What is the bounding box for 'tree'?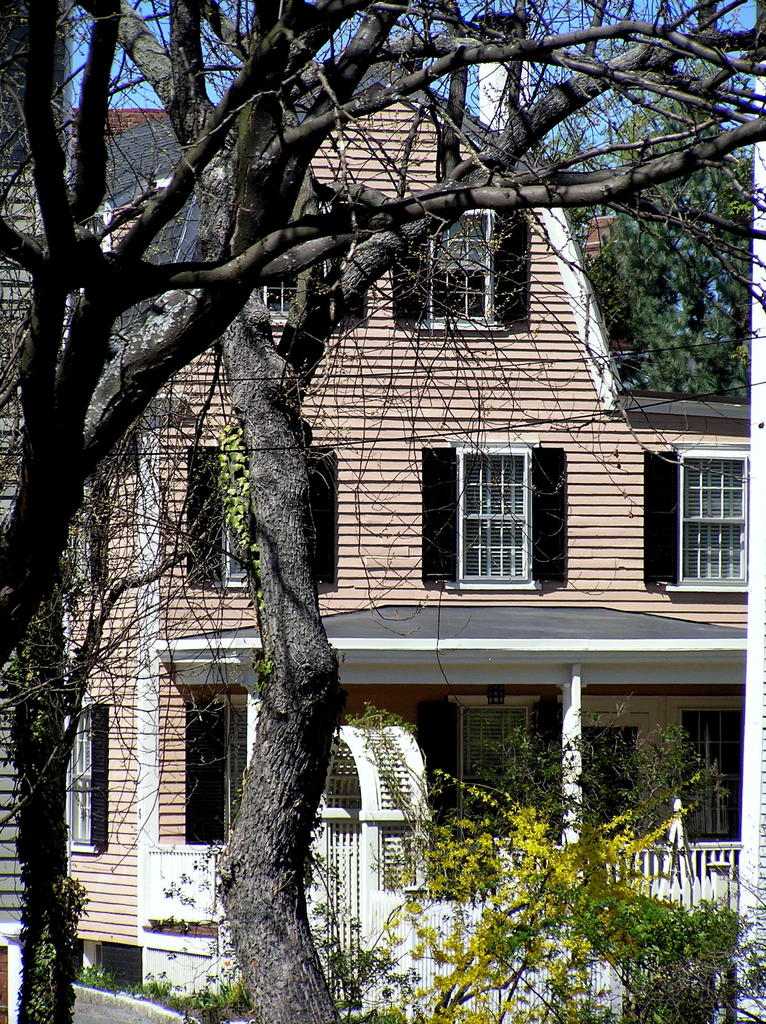
<bbox>0, 0, 765, 672</bbox>.
